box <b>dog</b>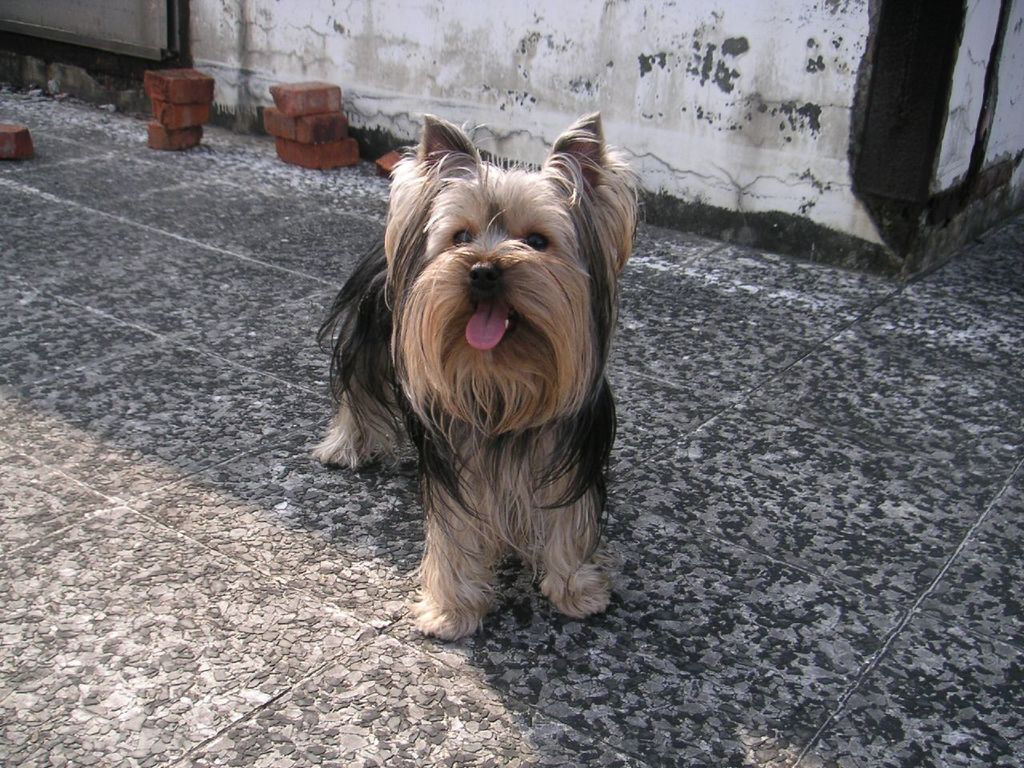
(307, 106, 646, 642)
